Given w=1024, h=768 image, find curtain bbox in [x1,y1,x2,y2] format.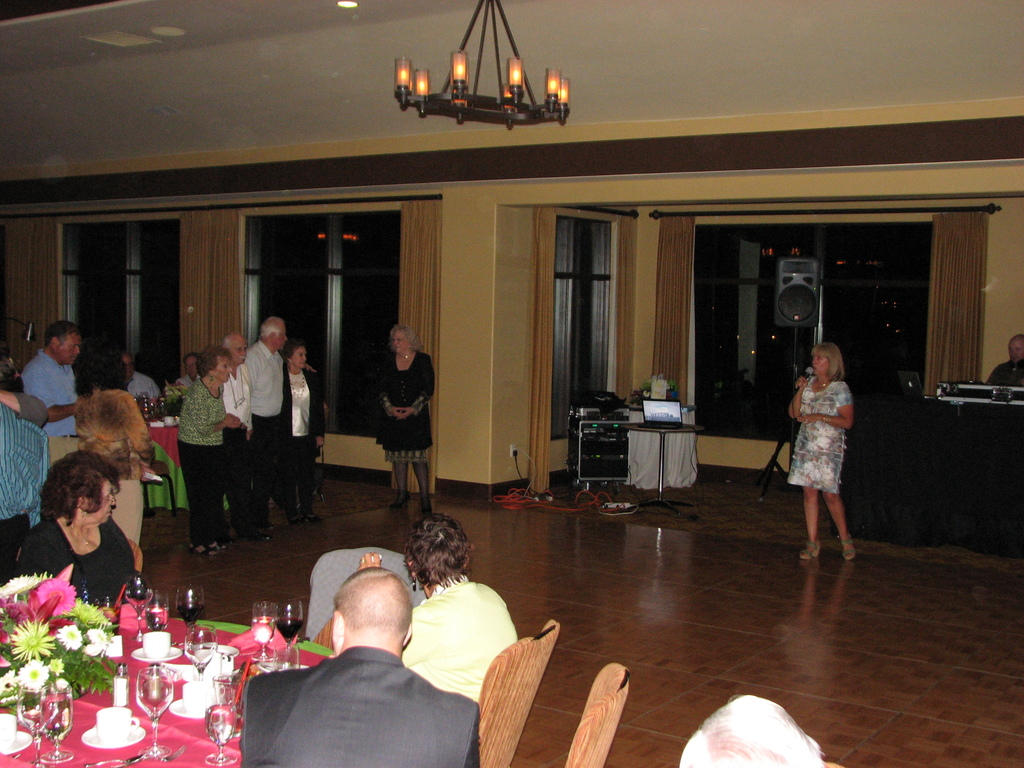
[388,198,442,493].
